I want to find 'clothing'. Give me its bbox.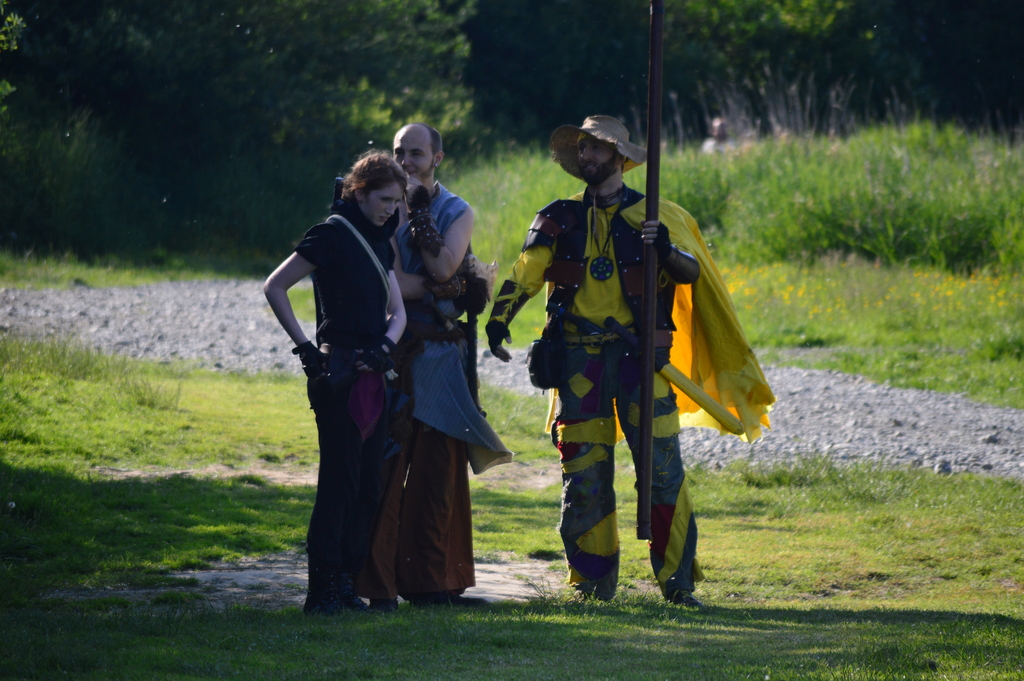
(513, 133, 733, 555).
